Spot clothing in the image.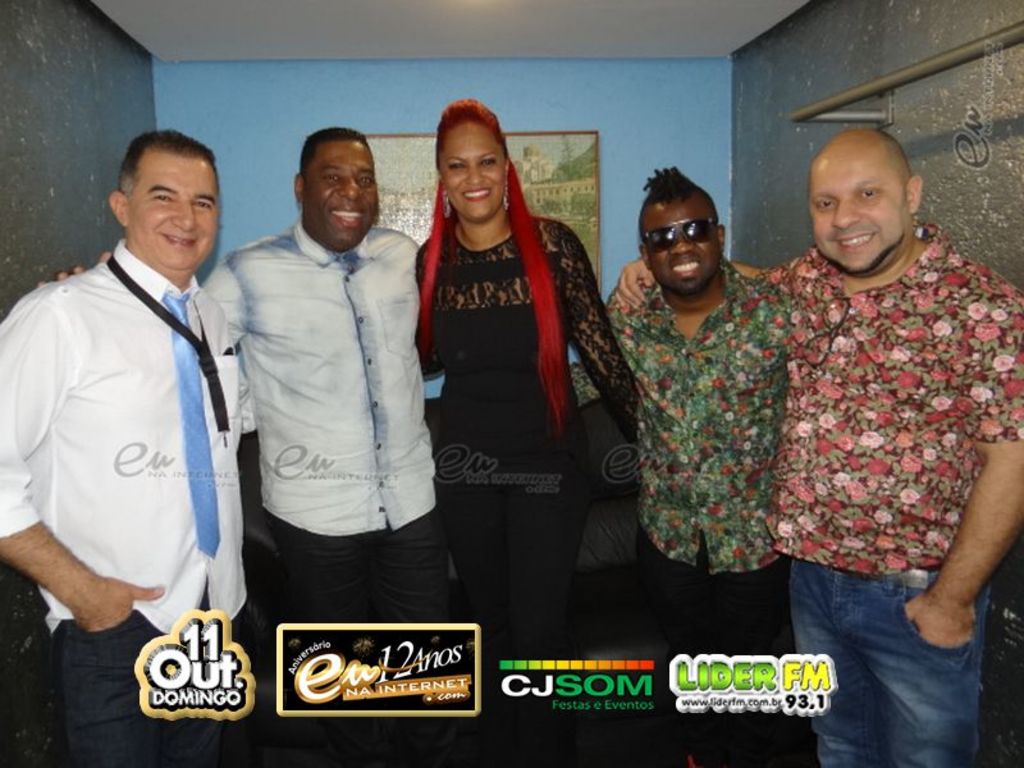
clothing found at box(0, 232, 237, 767).
